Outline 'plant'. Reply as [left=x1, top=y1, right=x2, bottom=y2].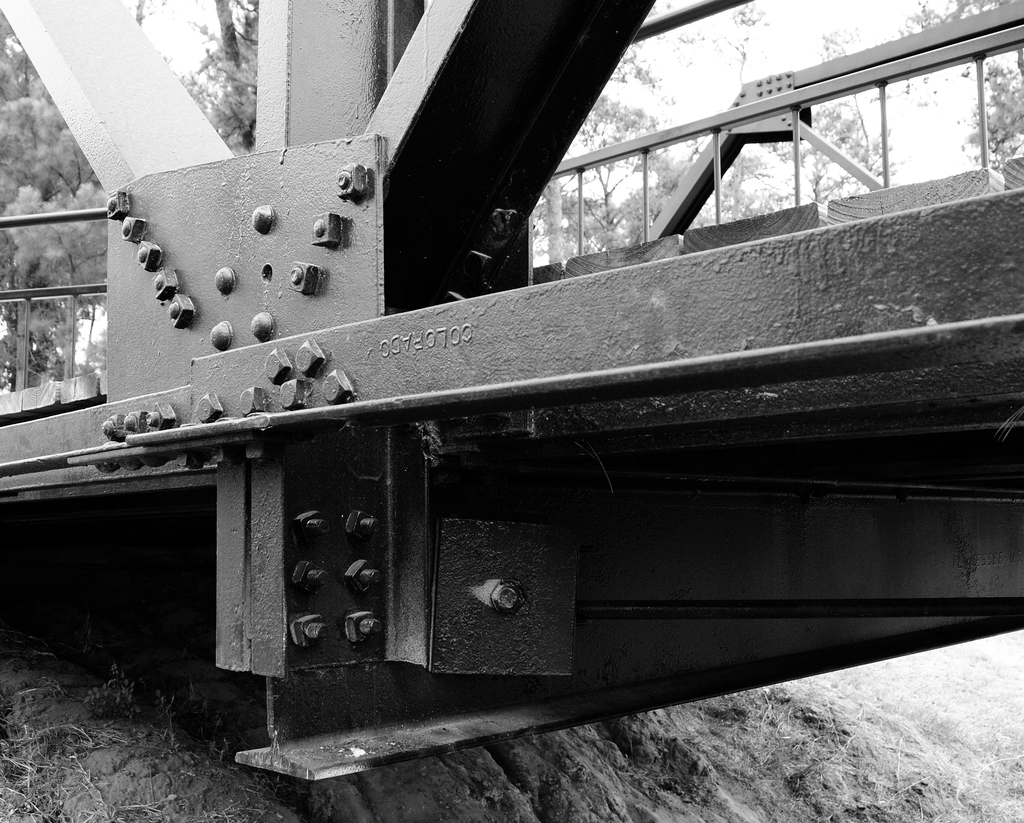
[left=0, top=552, right=300, bottom=822].
